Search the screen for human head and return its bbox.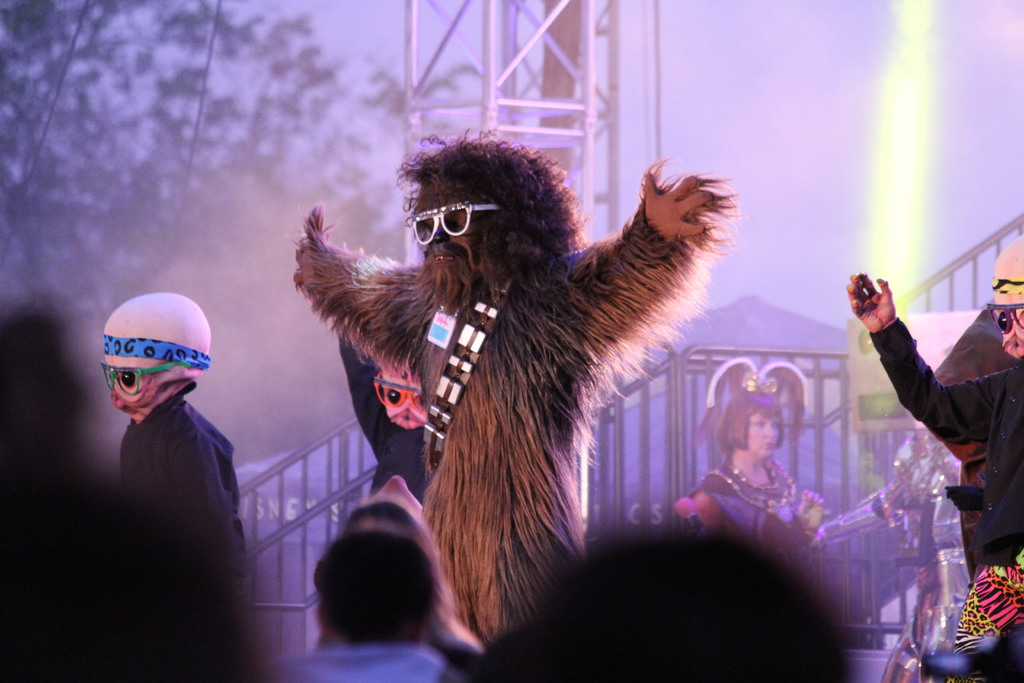
Found: [x1=314, y1=529, x2=440, y2=648].
